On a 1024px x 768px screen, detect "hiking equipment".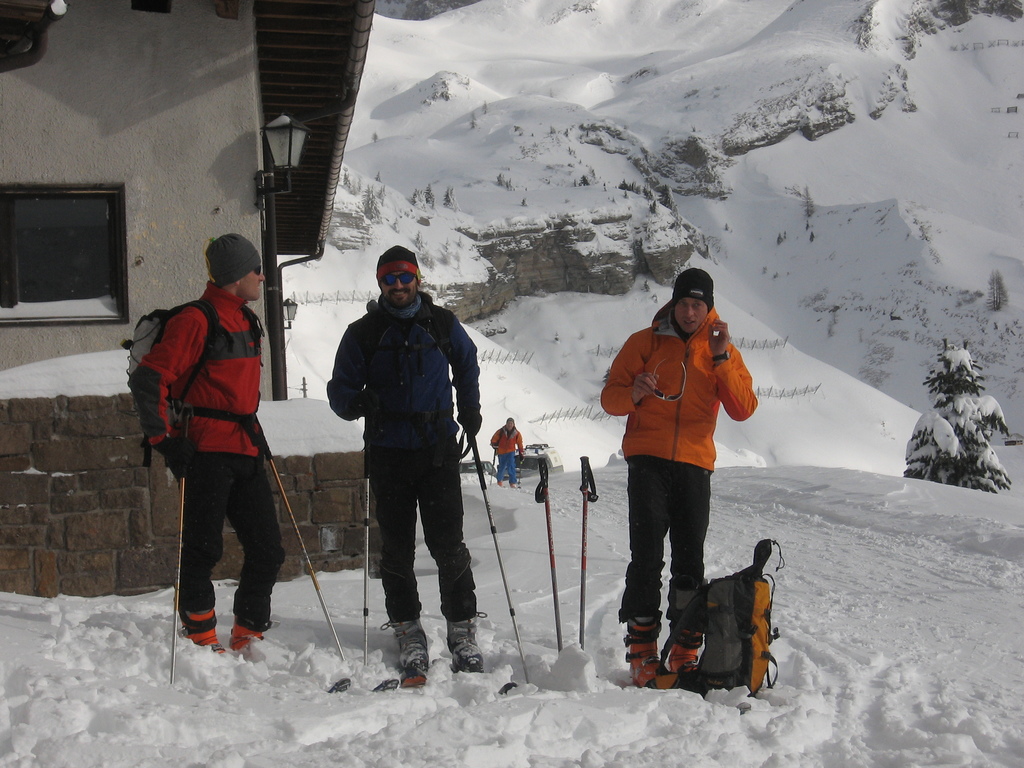
{"x1": 260, "y1": 430, "x2": 346, "y2": 662}.
